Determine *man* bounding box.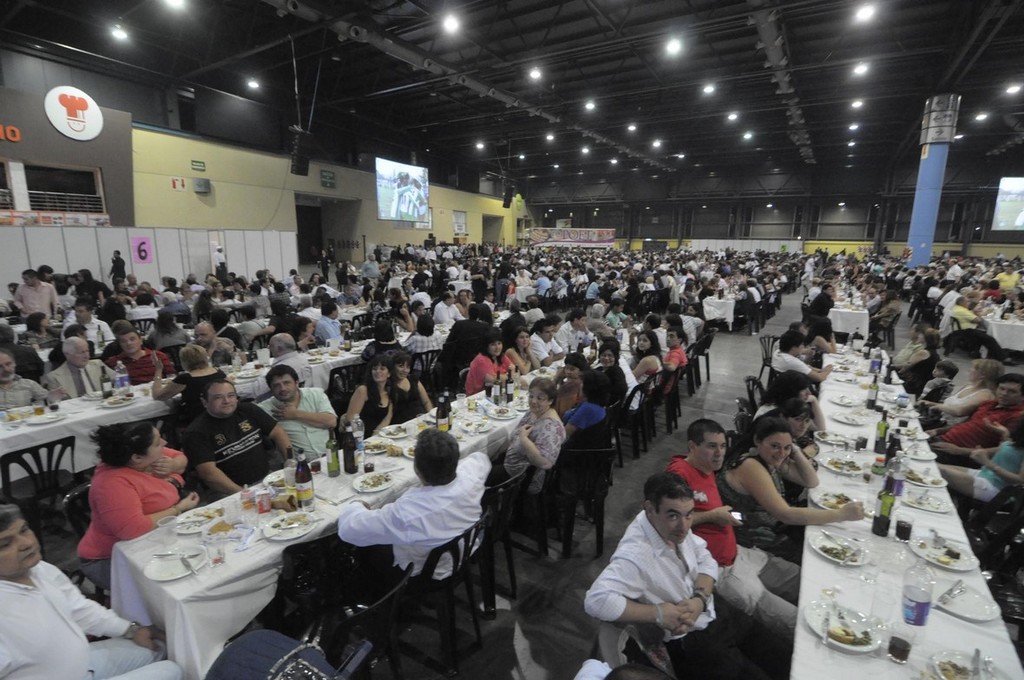
Determined: bbox=[430, 291, 463, 325].
